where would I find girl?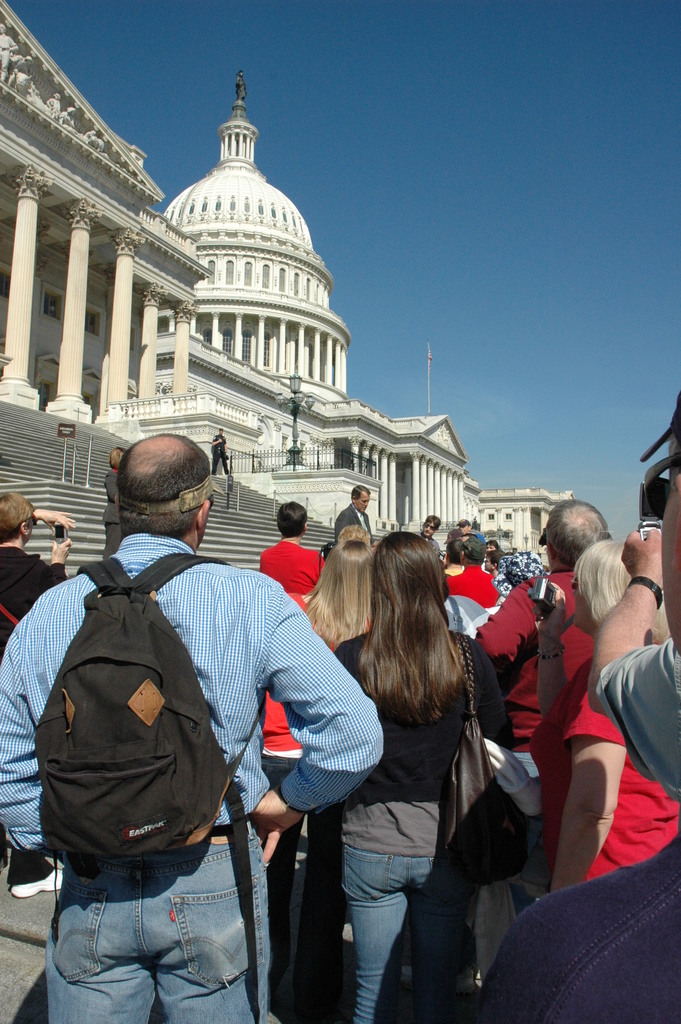
At select_region(332, 528, 522, 1023).
